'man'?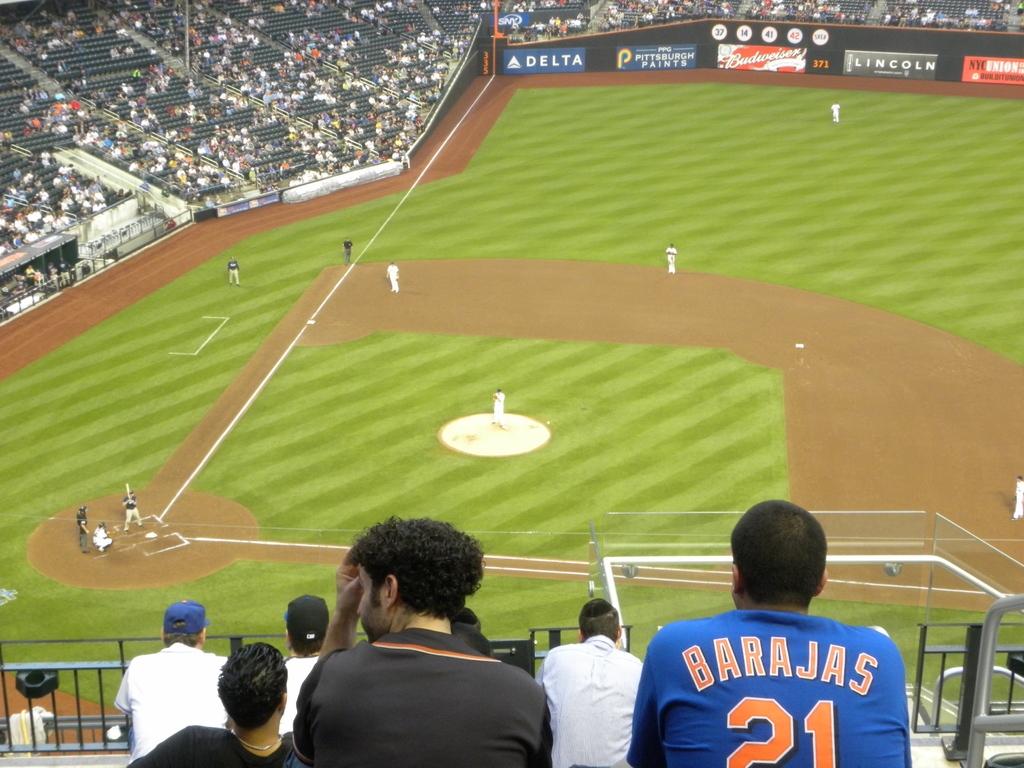
bbox(645, 12, 653, 26)
